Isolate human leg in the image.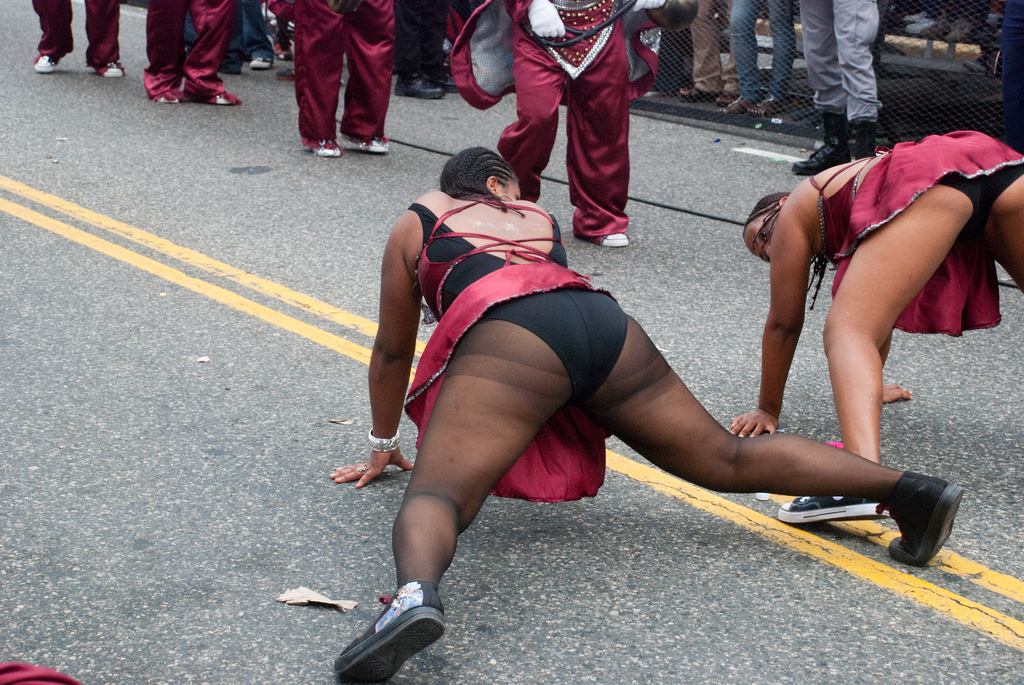
Isolated region: <box>568,4,630,247</box>.
